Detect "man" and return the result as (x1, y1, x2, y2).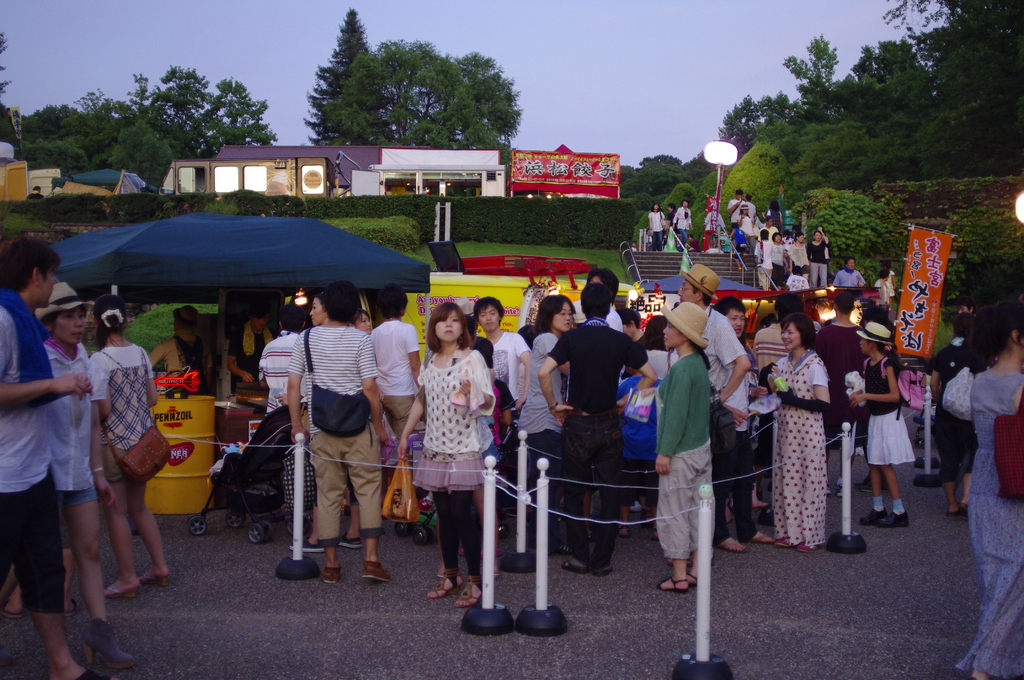
(729, 220, 750, 273).
